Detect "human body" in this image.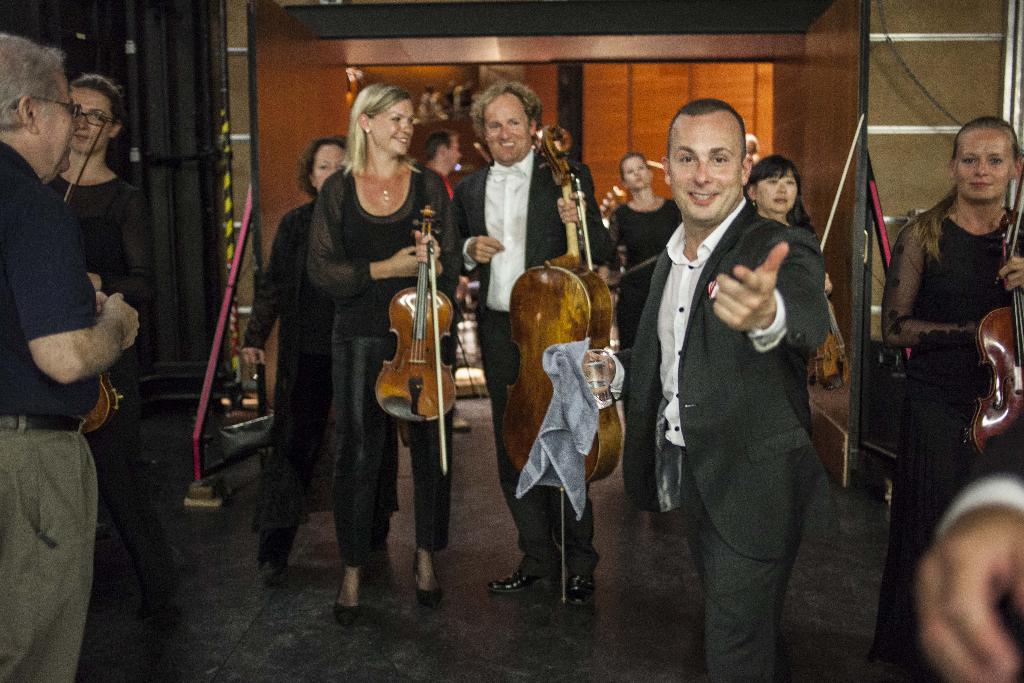
Detection: BBox(465, 170, 588, 616).
